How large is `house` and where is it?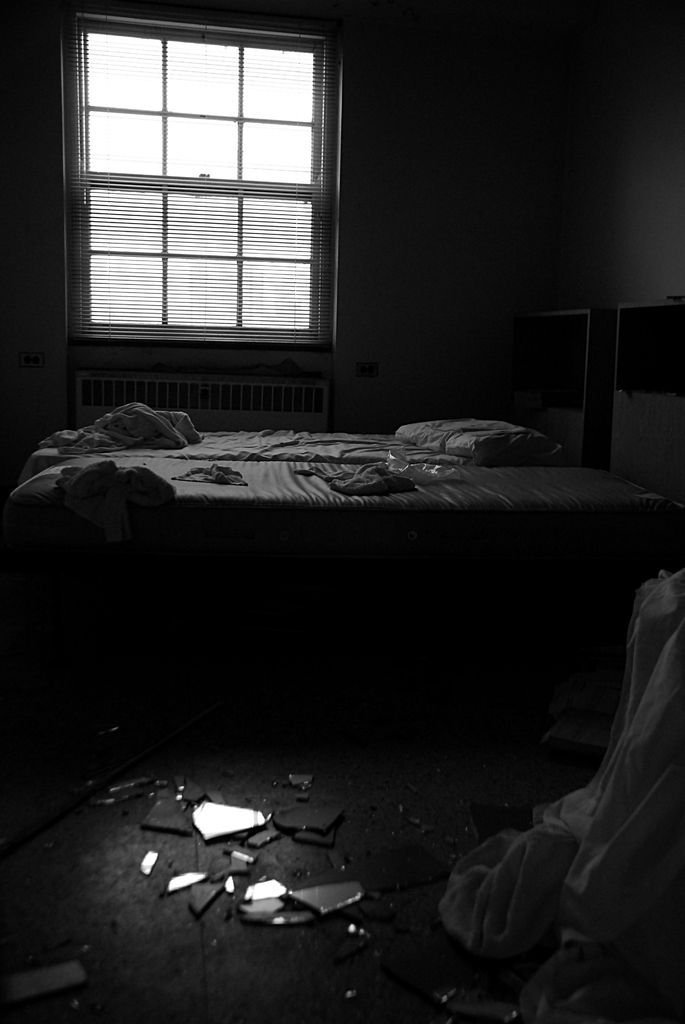
Bounding box: [left=0, top=0, right=684, bottom=1023].
